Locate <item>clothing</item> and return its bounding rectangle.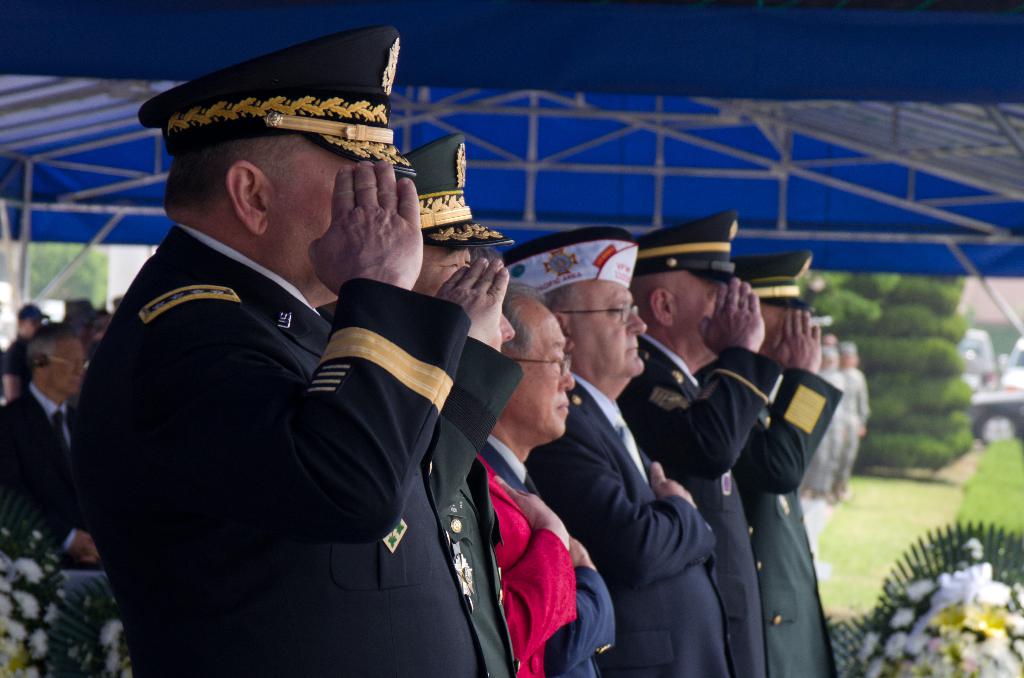
left=744, top=374, right=844, bottom=676.
